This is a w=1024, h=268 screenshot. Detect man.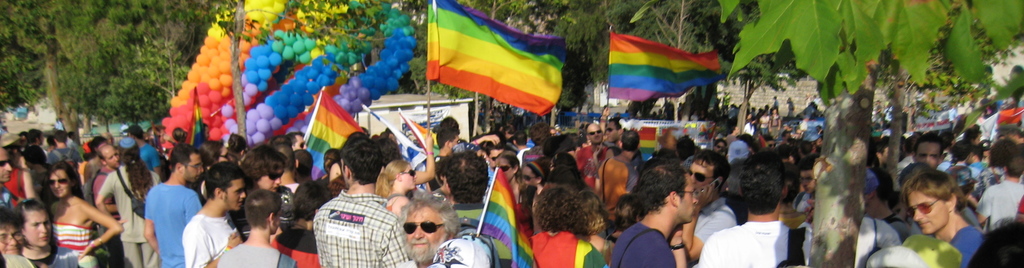
[x1=384, y1=201, x2=498, y2=267].
